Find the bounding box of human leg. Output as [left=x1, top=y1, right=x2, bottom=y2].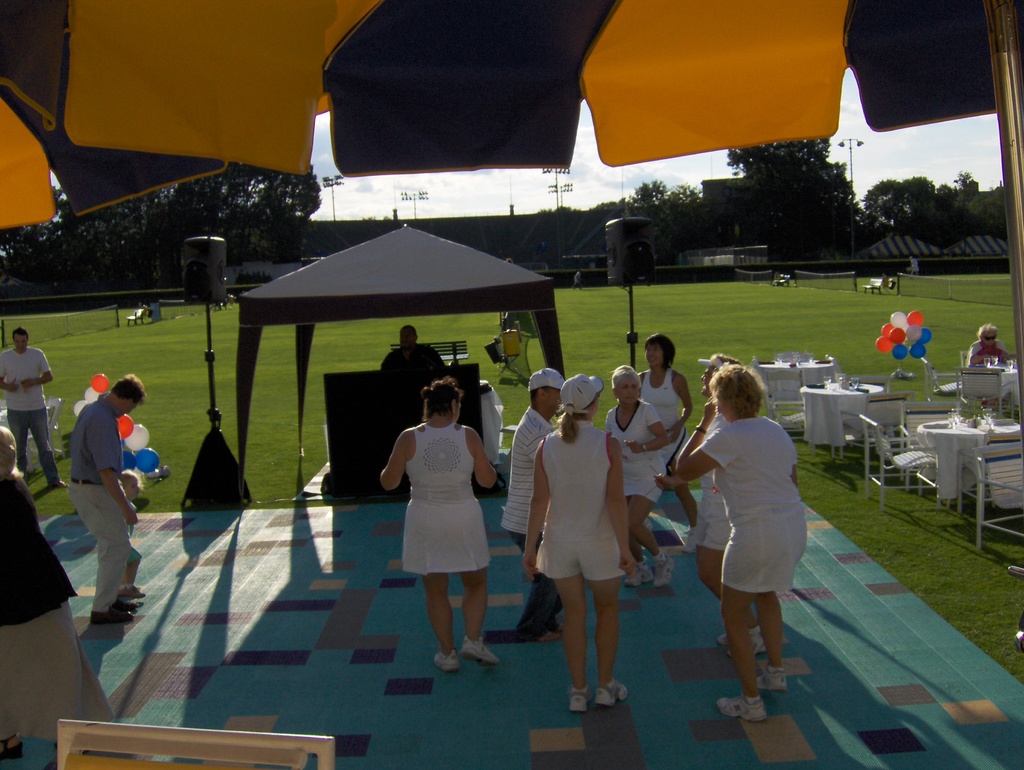
[left=621, top=461, right=668, bottom=585].
